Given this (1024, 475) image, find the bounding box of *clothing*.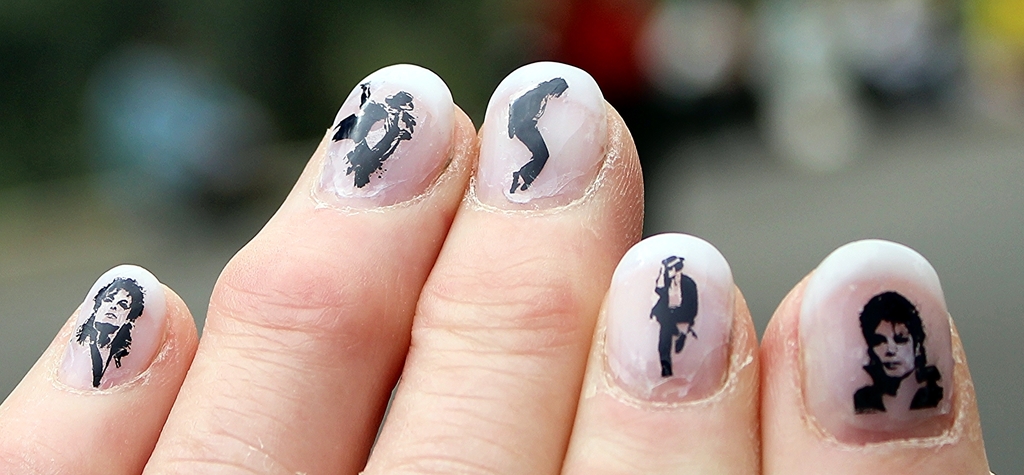
654 275 700 373.
